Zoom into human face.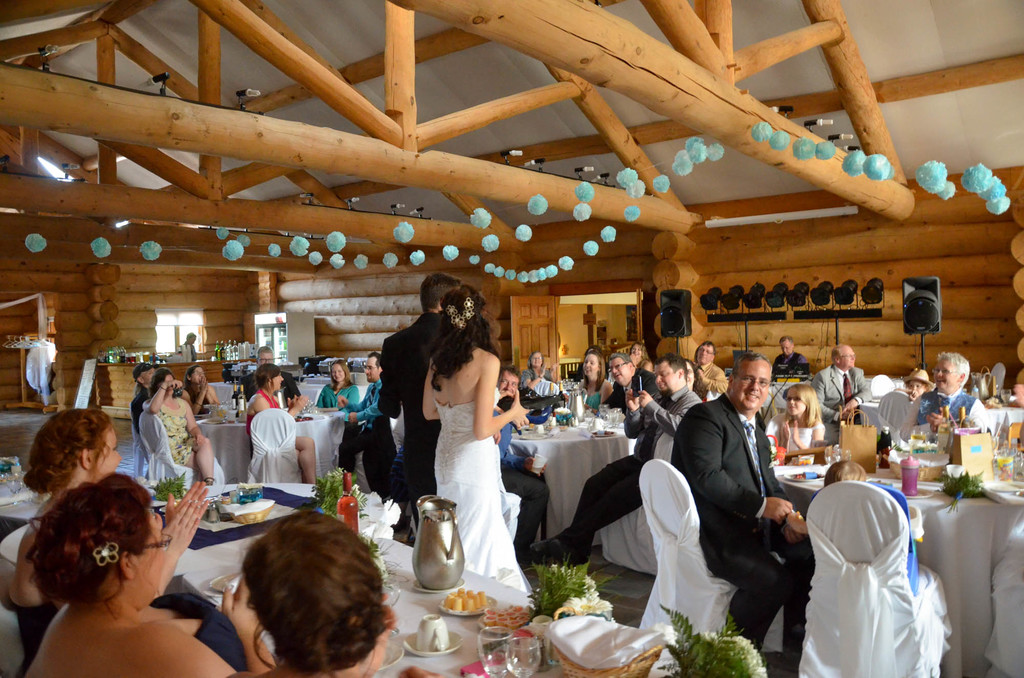
Zoom target: detection(273, 373, 286, 389).
